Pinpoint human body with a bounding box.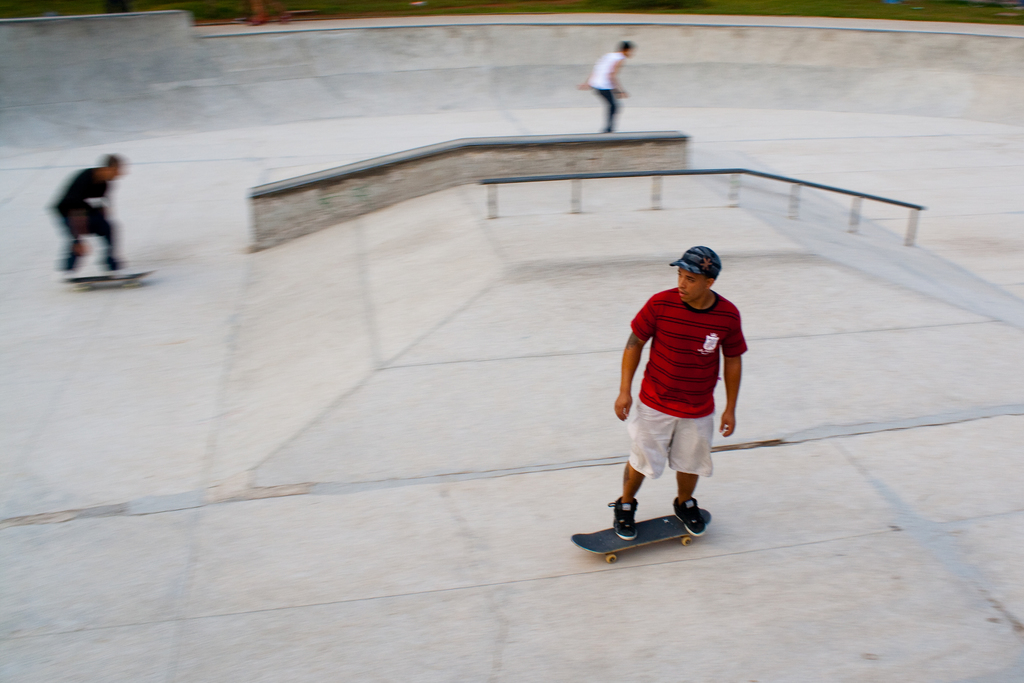
<bbox>600, 242, 753, 543</bbox>.
